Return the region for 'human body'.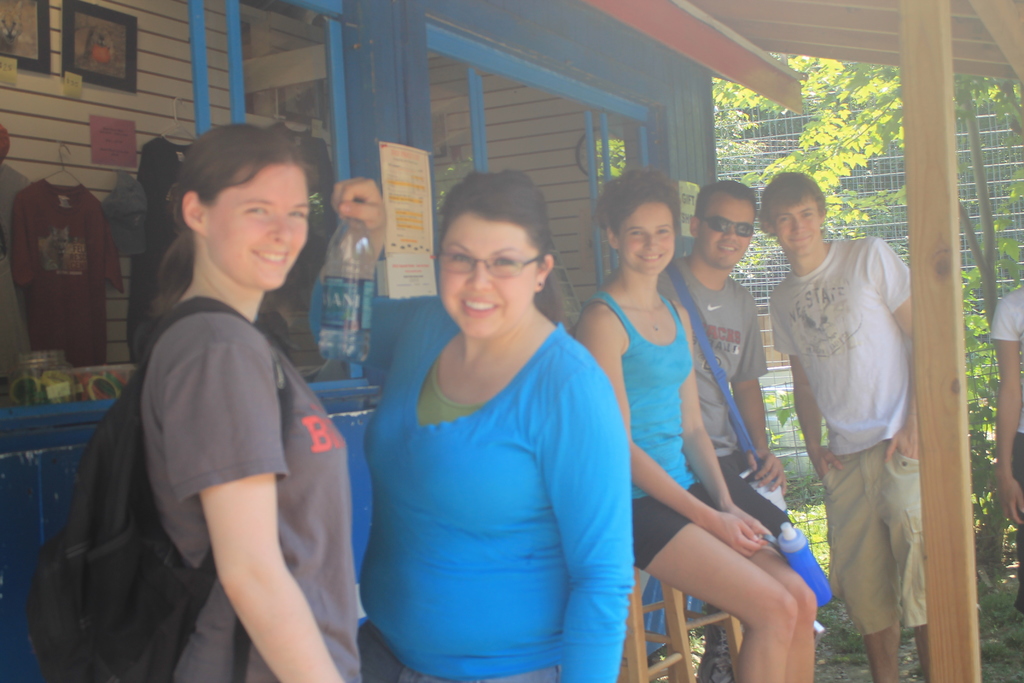
box=[756, 167, 930, 682].
